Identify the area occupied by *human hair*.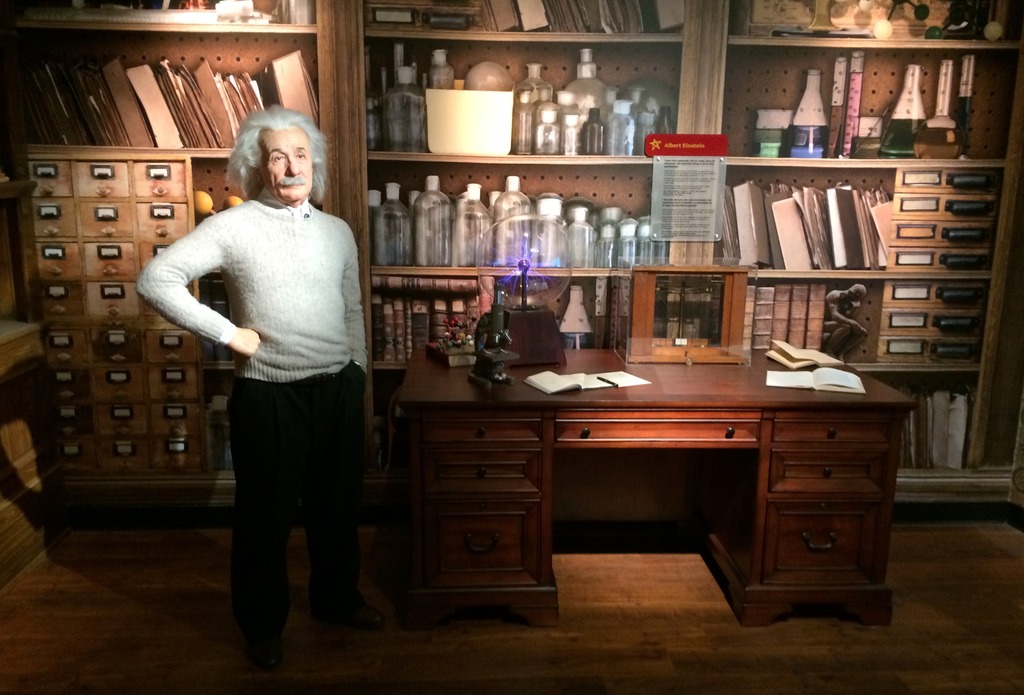
Area: locate(221, 104, 320, 212).
